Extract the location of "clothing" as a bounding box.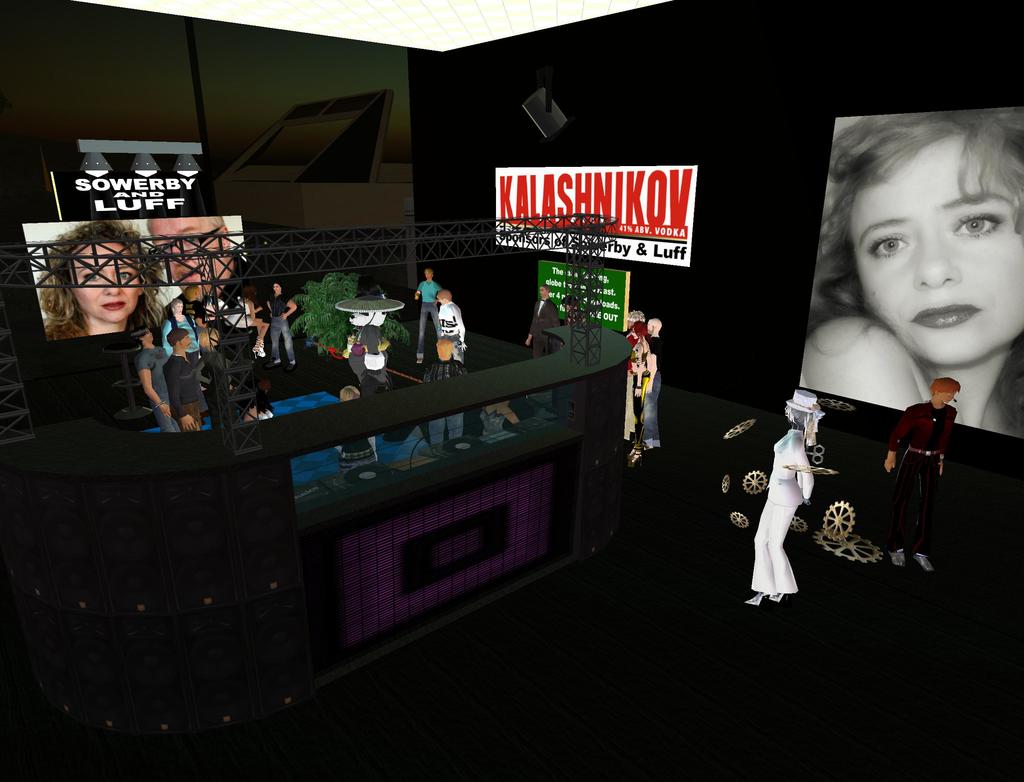
Rect(164, 253, 255, 323).
